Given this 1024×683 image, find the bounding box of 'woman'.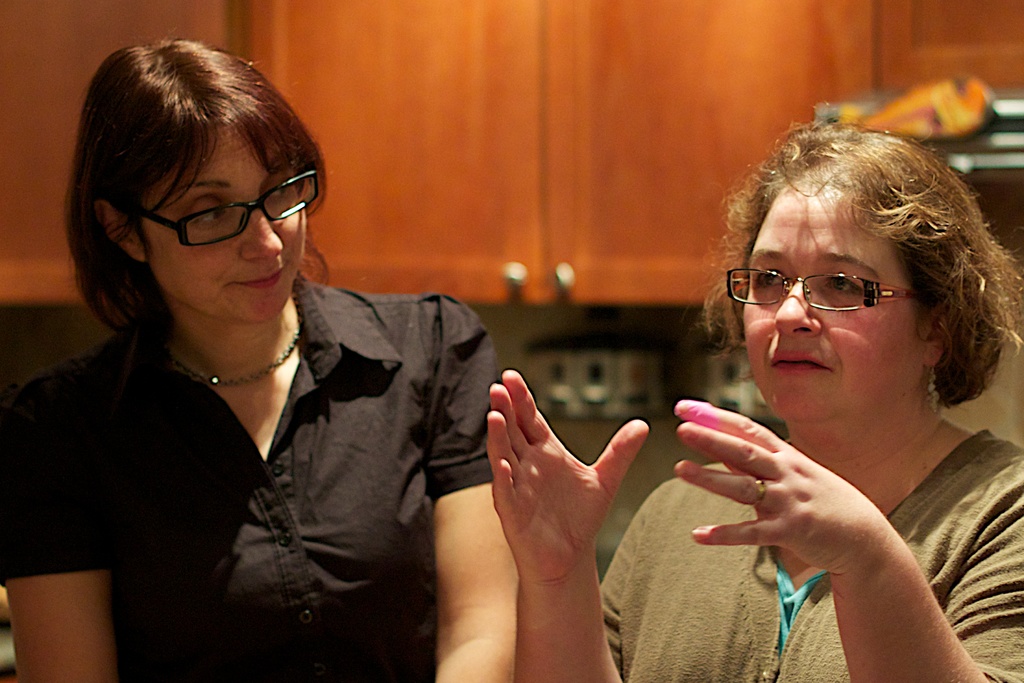
x1=483, y1=120, x2=1023, y2=682.
